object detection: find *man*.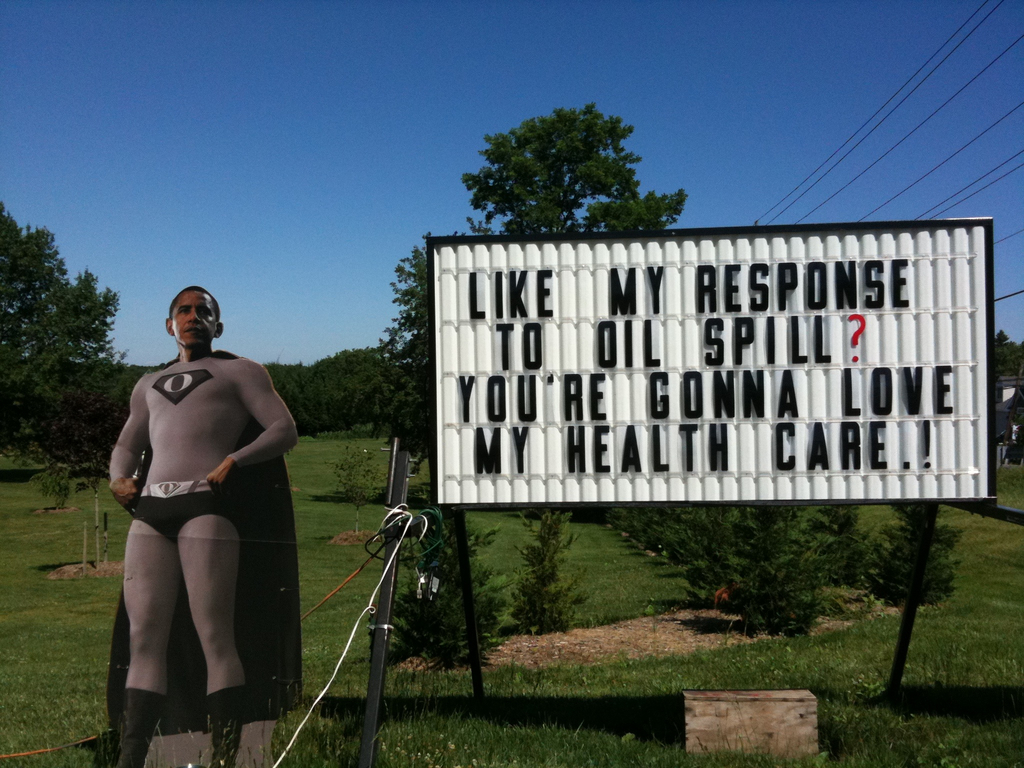
97:264:286:767.
